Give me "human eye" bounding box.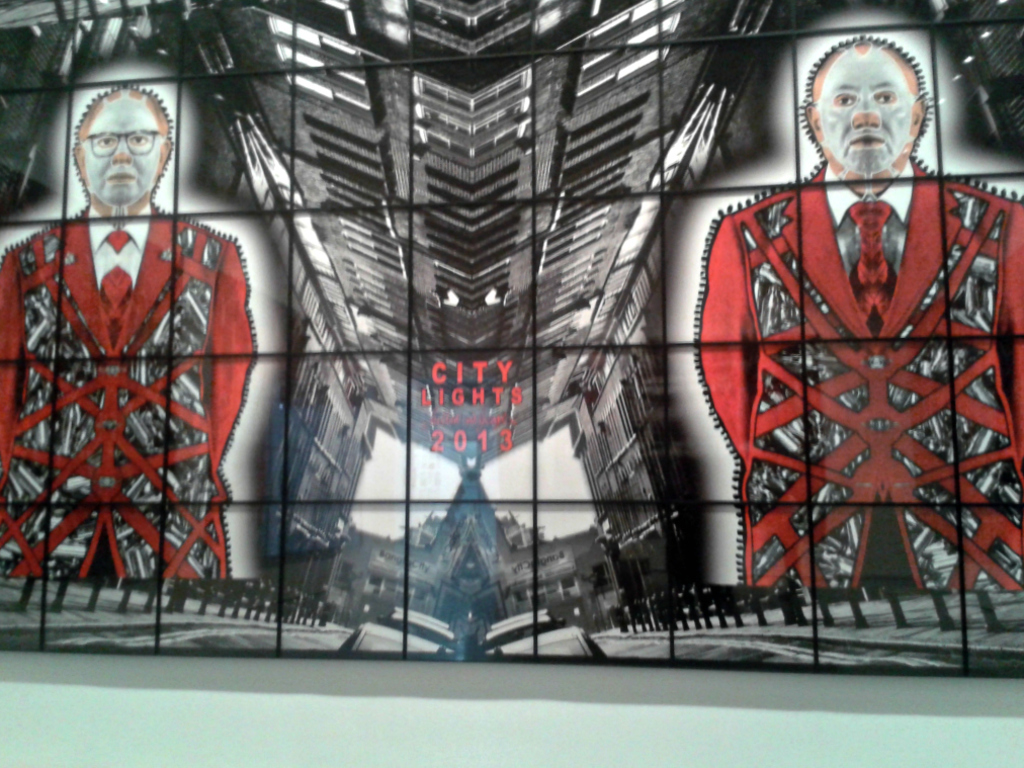
region(93, 132, 115, 147).
